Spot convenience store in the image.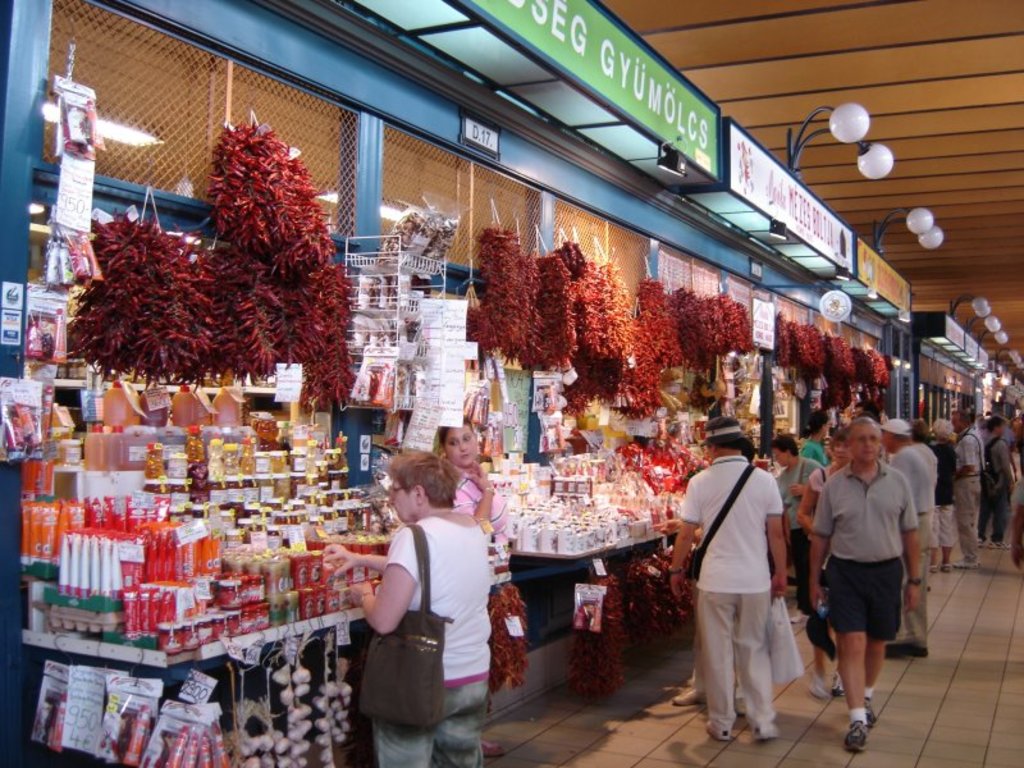
convenience store found at box(0, 0, 1023, 767).
